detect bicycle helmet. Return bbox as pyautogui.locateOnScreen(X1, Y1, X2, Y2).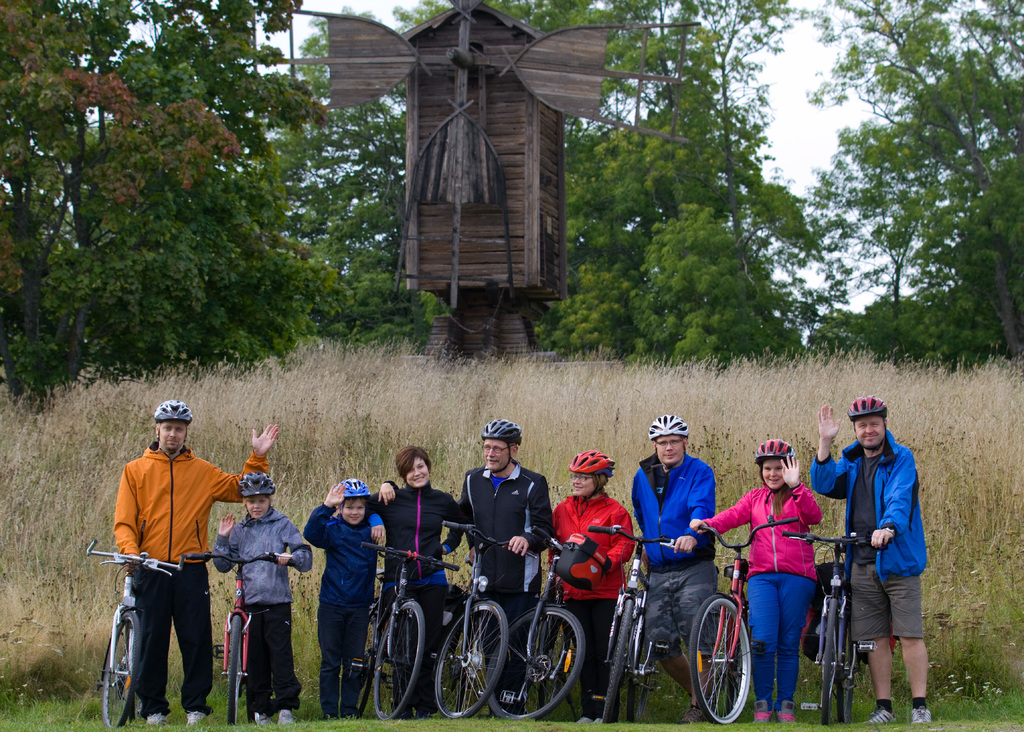
pyautogui.locateOnScreen(343, 476, 364, 501).
